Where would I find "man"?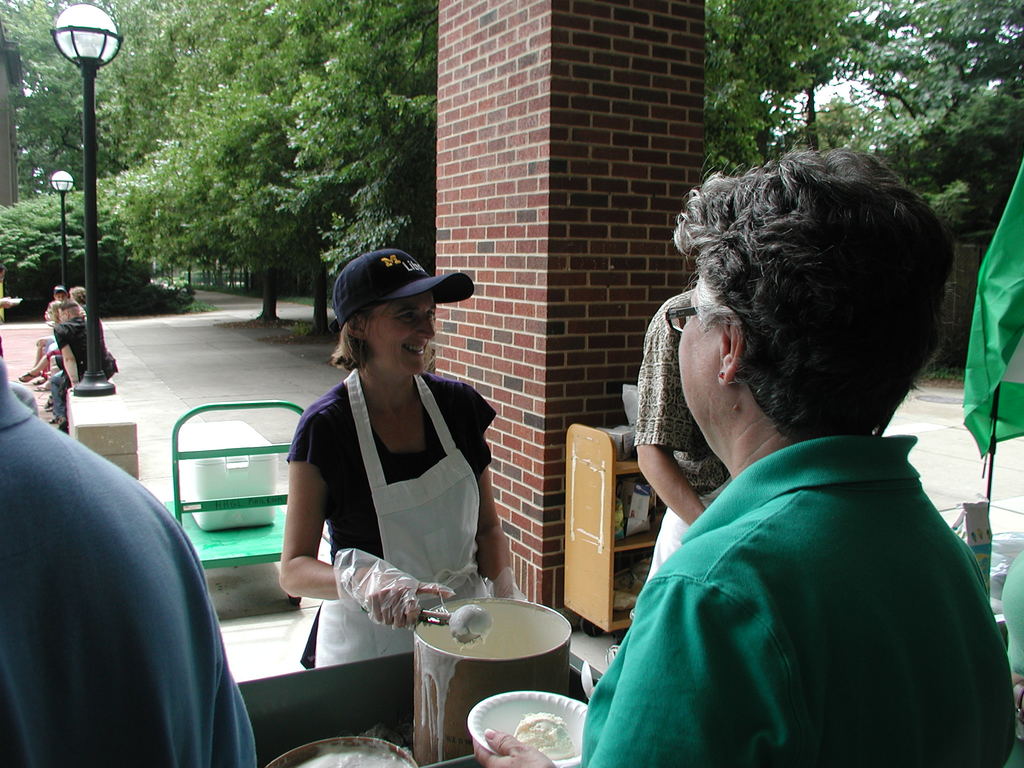
At [left=569, top=157, right=1009, bottom=760].
